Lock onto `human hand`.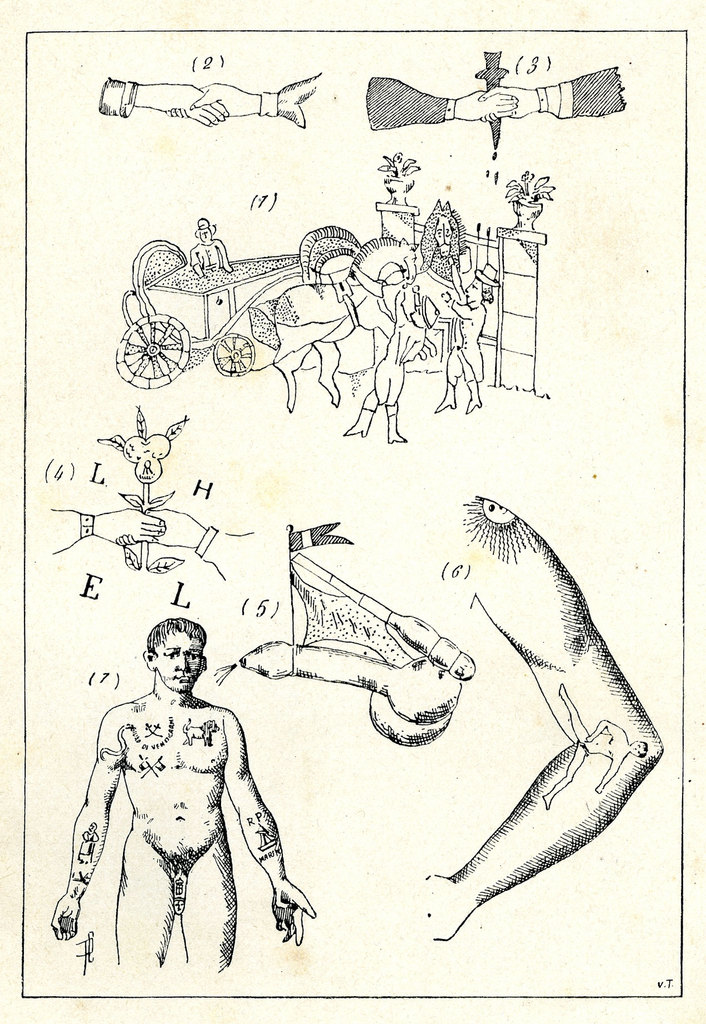
Locked: bbox=[273, 877, 313, 945].
